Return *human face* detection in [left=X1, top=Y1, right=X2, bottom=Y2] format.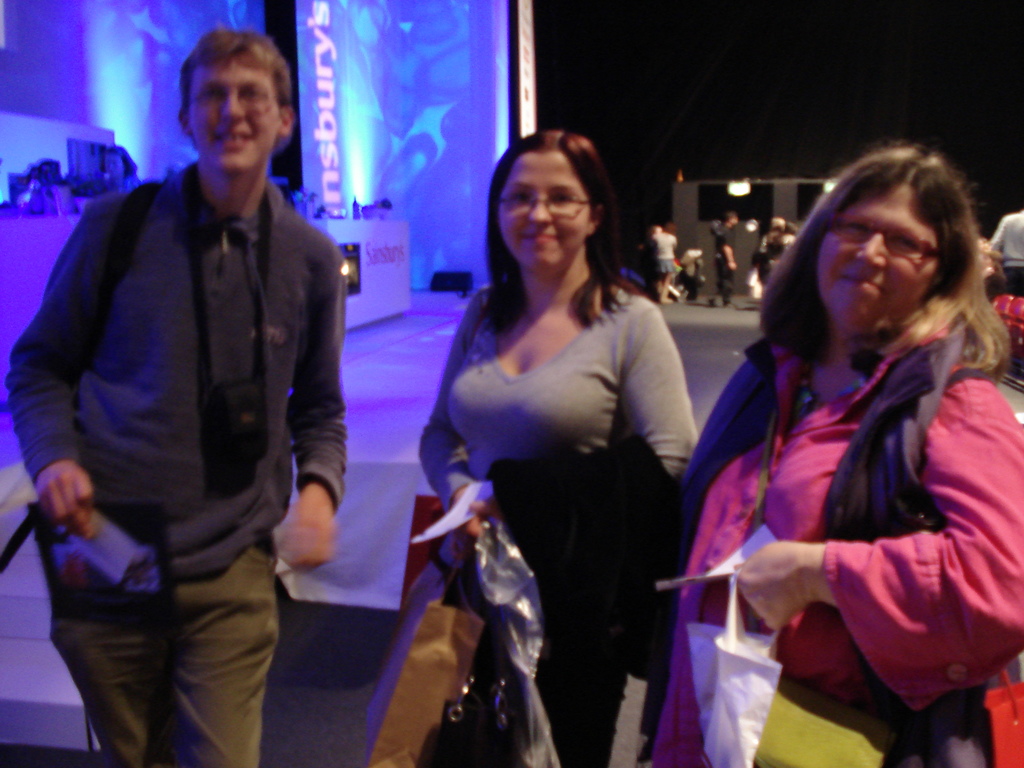
[left=730, top=214, right=737, bottom=228].
